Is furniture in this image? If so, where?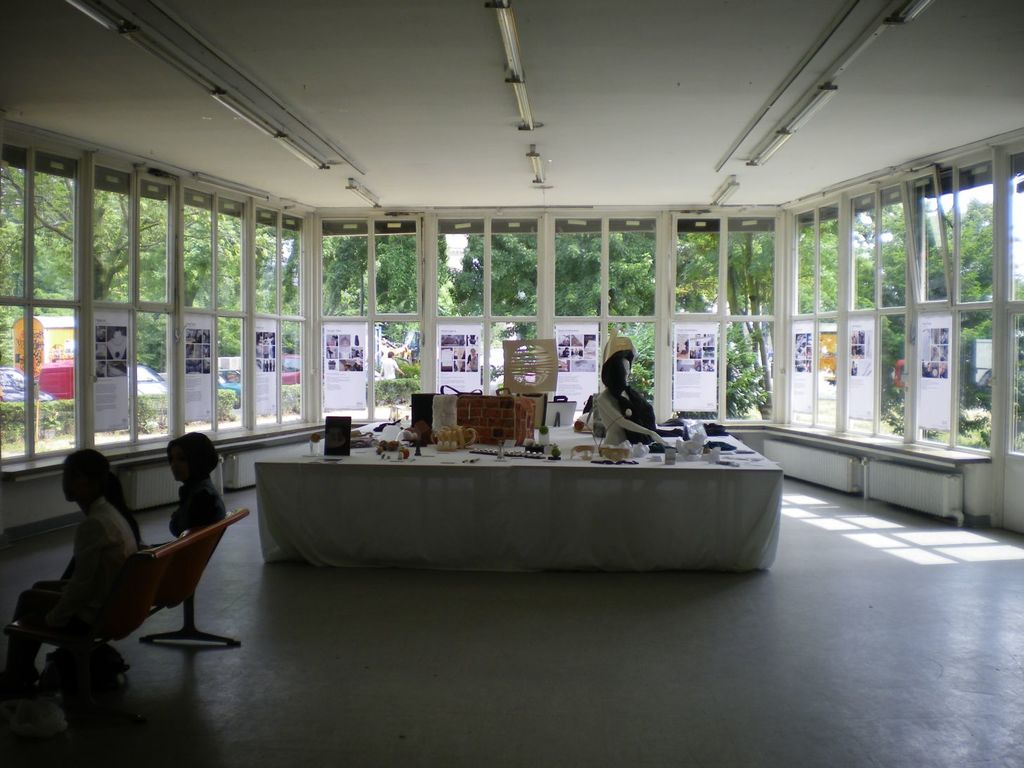
Yes, at locate(254, 418, 786, 571).
